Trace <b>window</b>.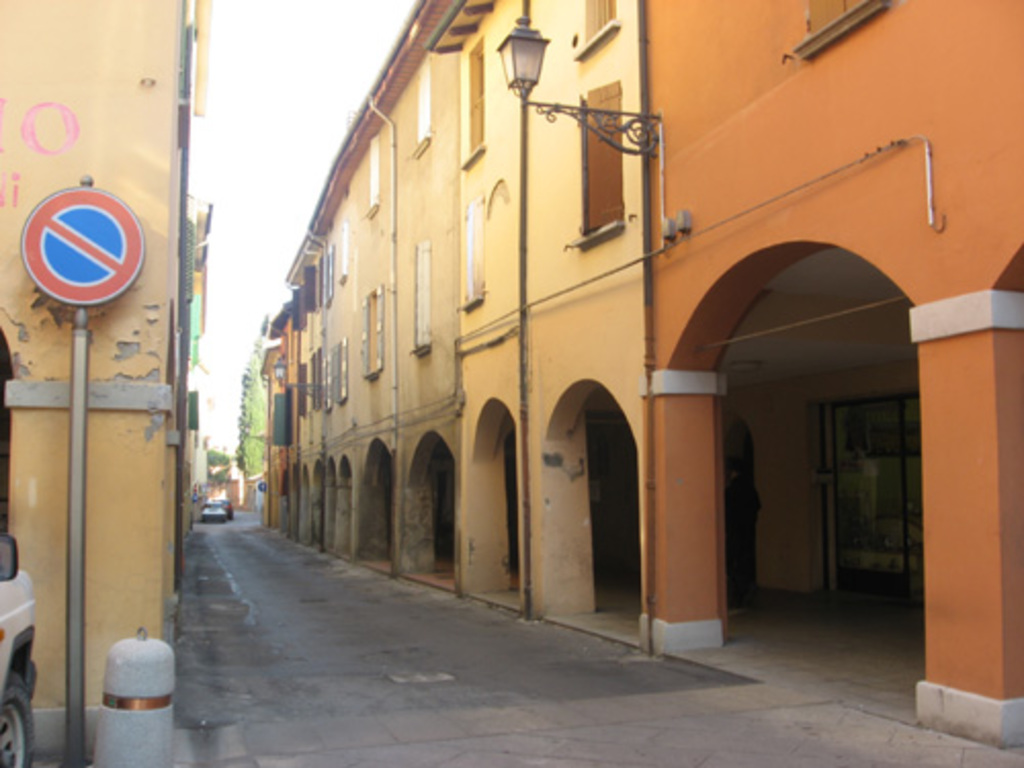
Traced to 403, 238, 432, 350.
